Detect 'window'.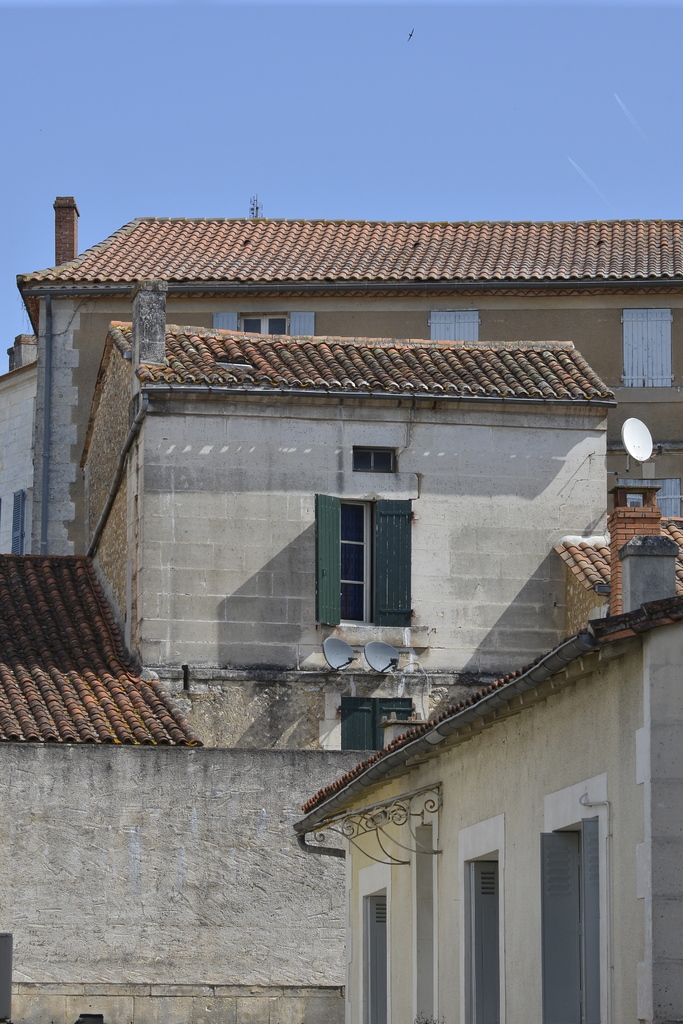
Detected at 358:449:397:470.
